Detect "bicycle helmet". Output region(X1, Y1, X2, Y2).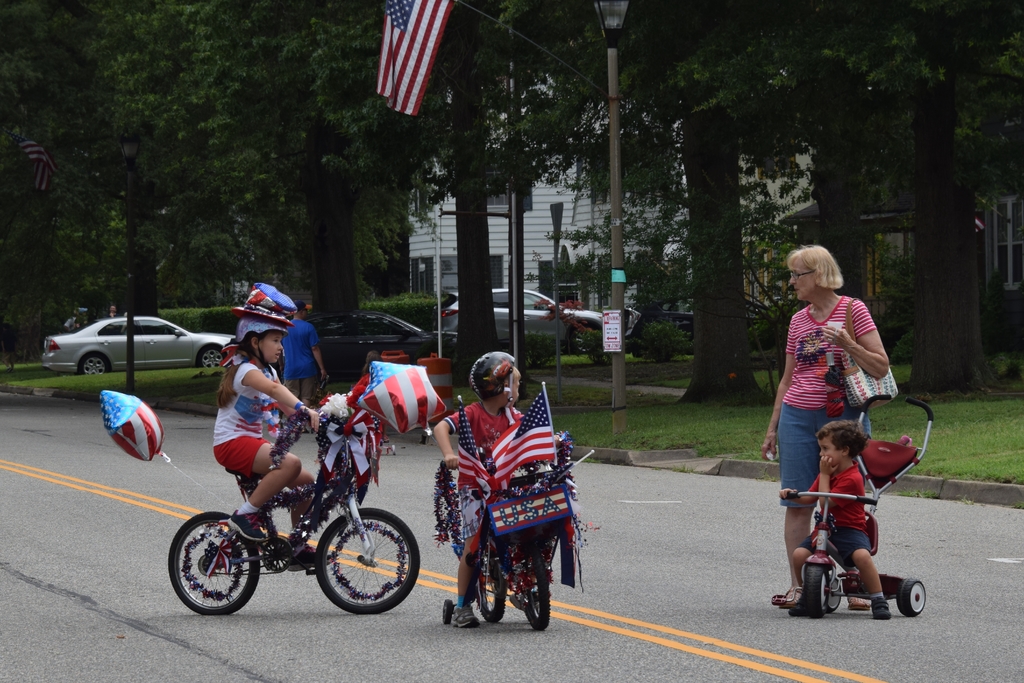
region(464, 349, 522, 400).
